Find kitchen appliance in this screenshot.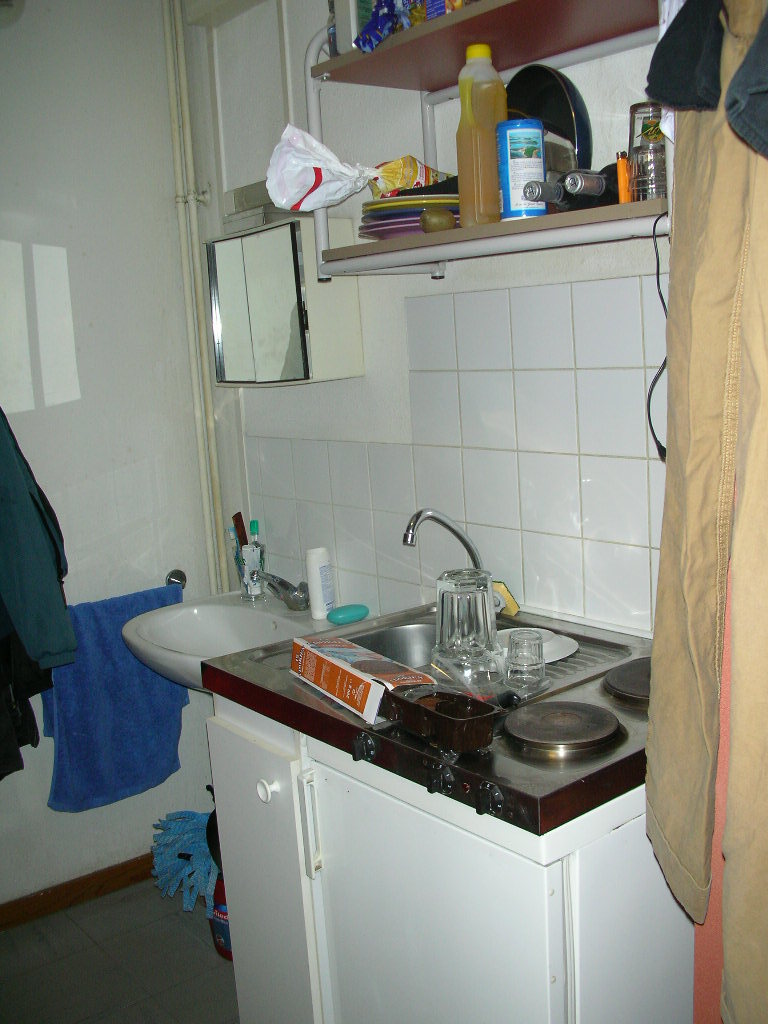
The bounding box for kitchen appliance is <region>482, 120, 542, 218</region>.
